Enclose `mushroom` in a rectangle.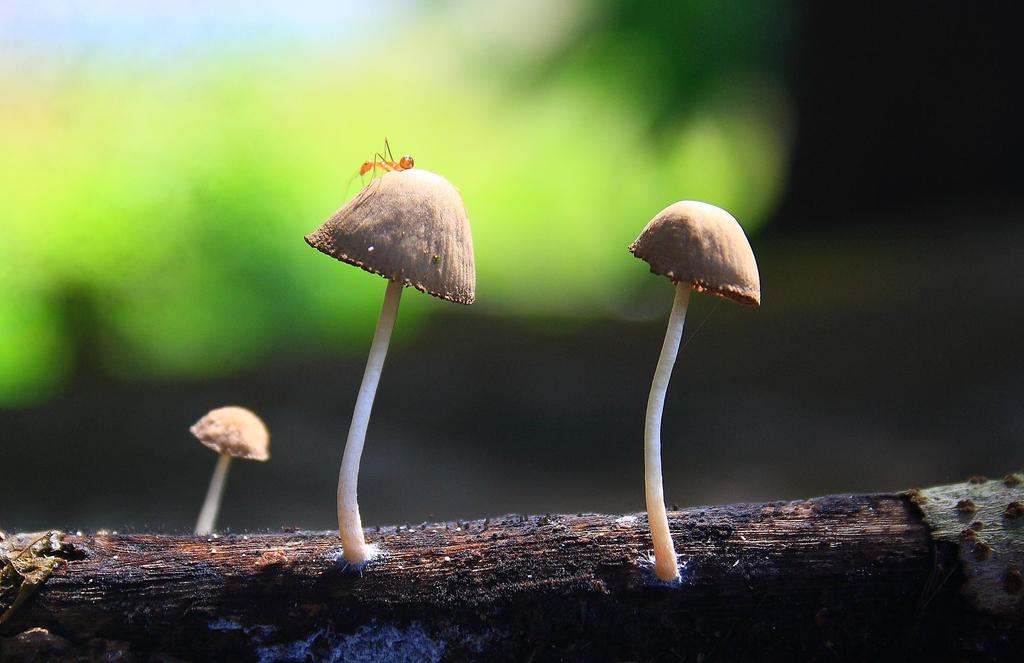
BBox(609, 195, 755, 603).
